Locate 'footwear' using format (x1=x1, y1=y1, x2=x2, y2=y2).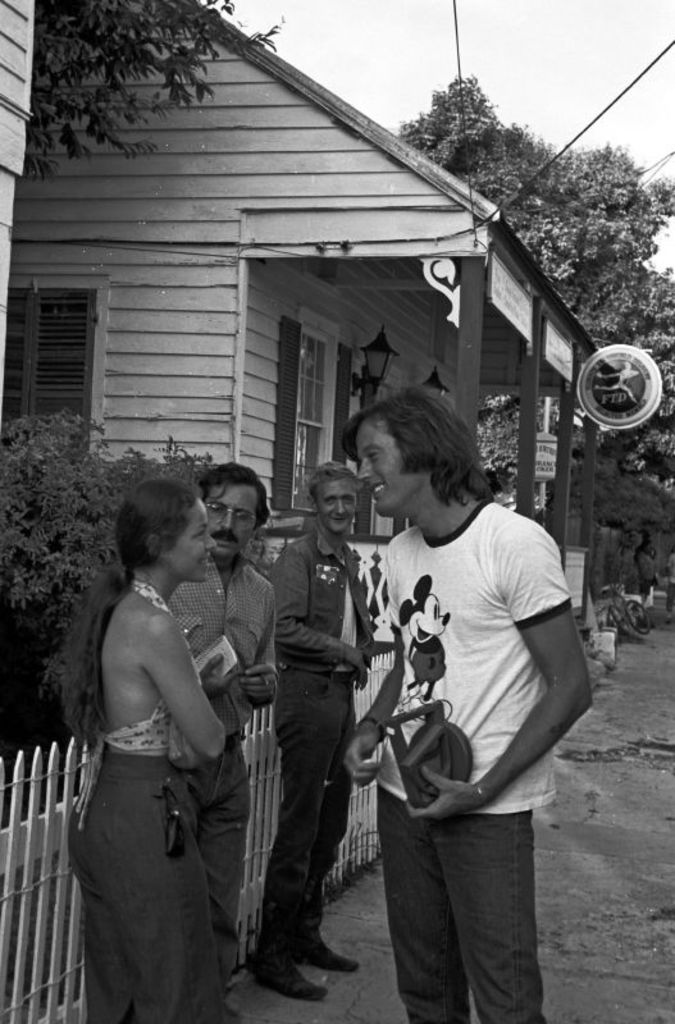
(x1=298, y1=943, x2=357, y2=968).
